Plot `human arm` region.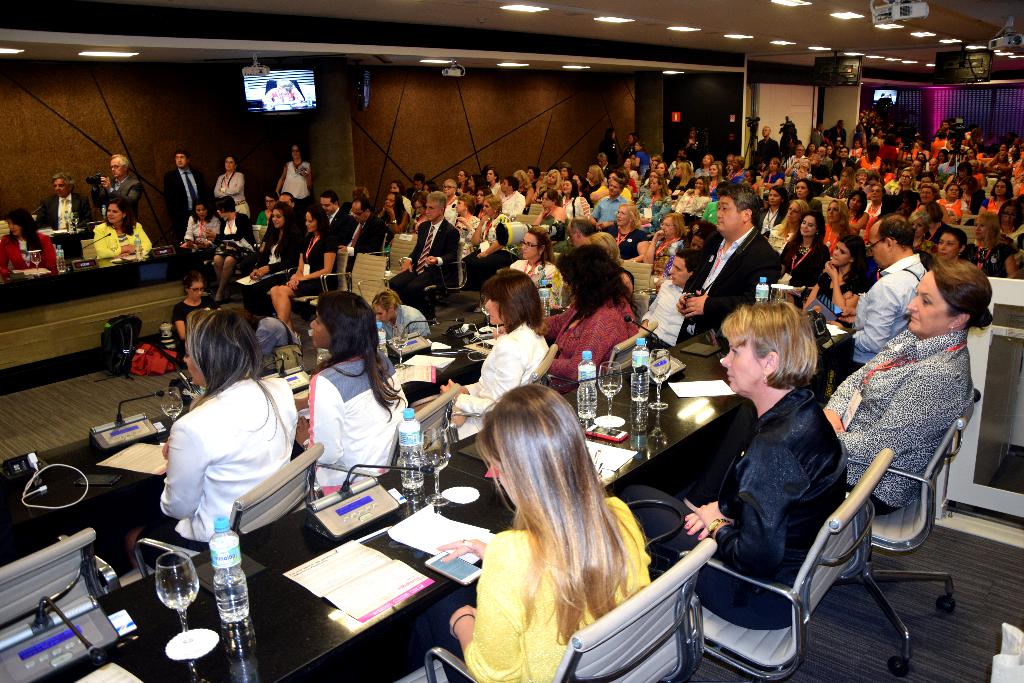
Plotted at x1=817 y1=256 x2=856 y2=316.
